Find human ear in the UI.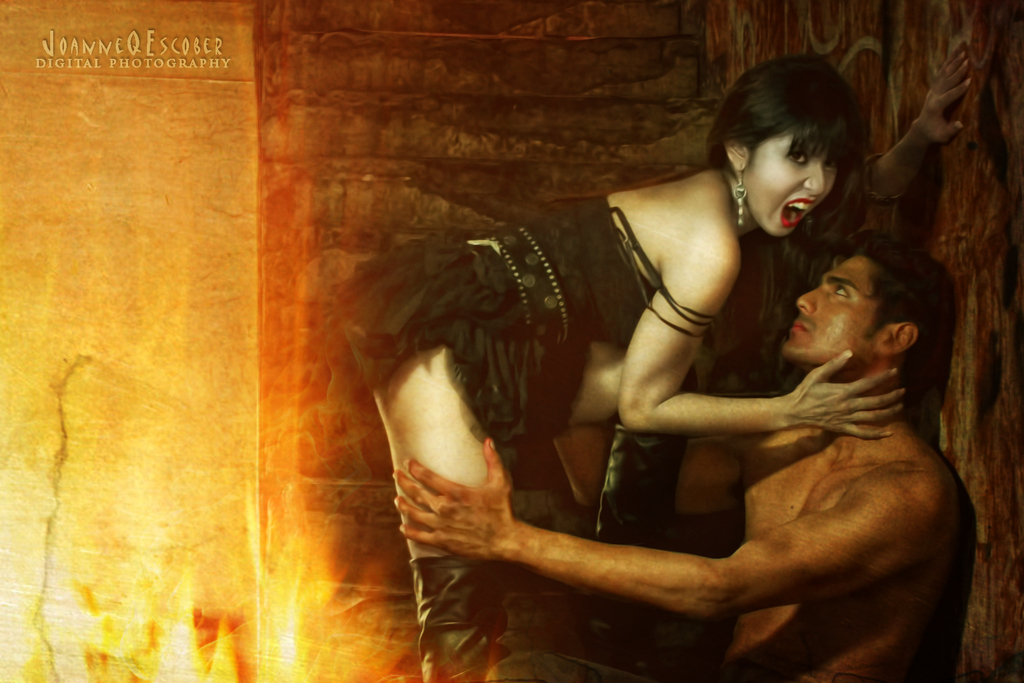
UI element at x1=724, y1=138, x2=753, y2=171.
